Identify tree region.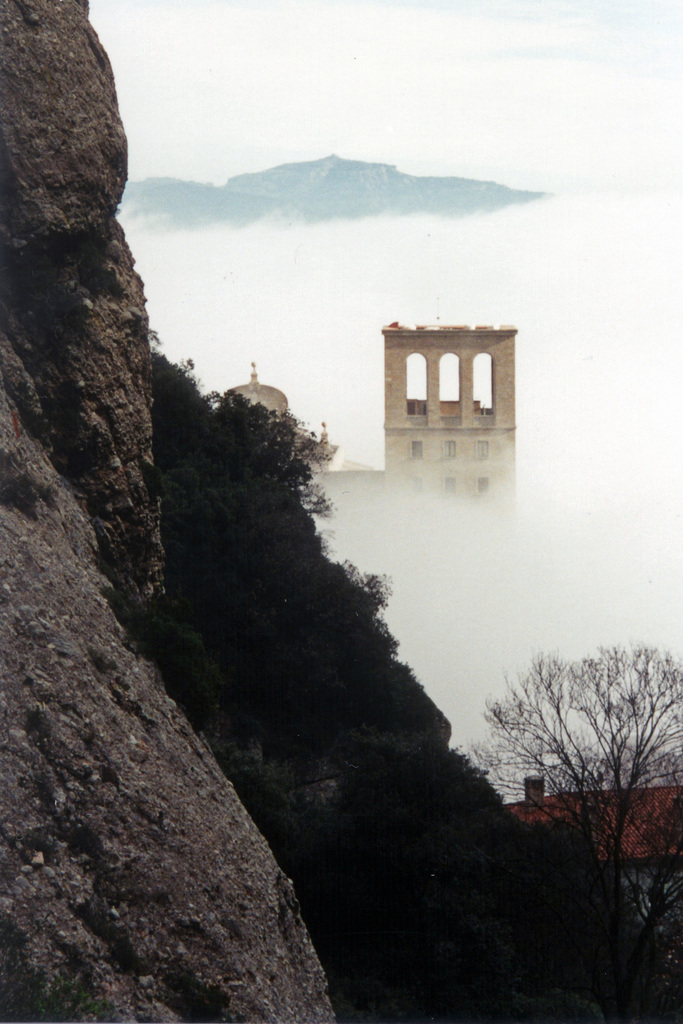
Region: detection(174, 357, 399, 634).
